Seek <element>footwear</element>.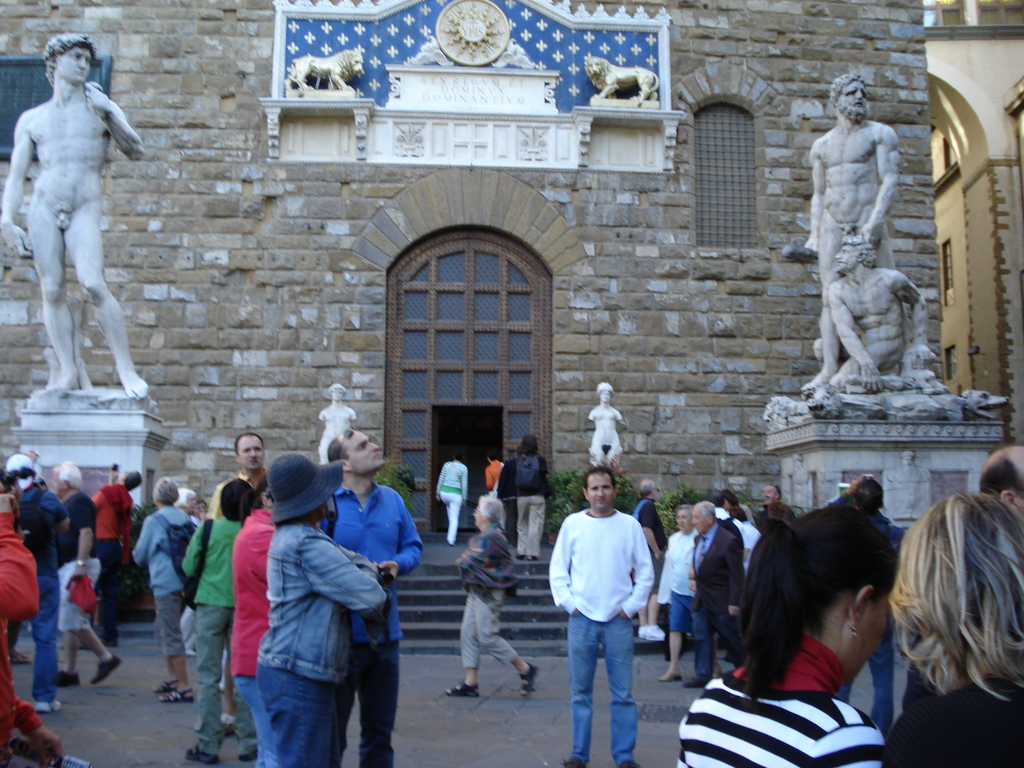
<box>564,757,584,767</box>.
